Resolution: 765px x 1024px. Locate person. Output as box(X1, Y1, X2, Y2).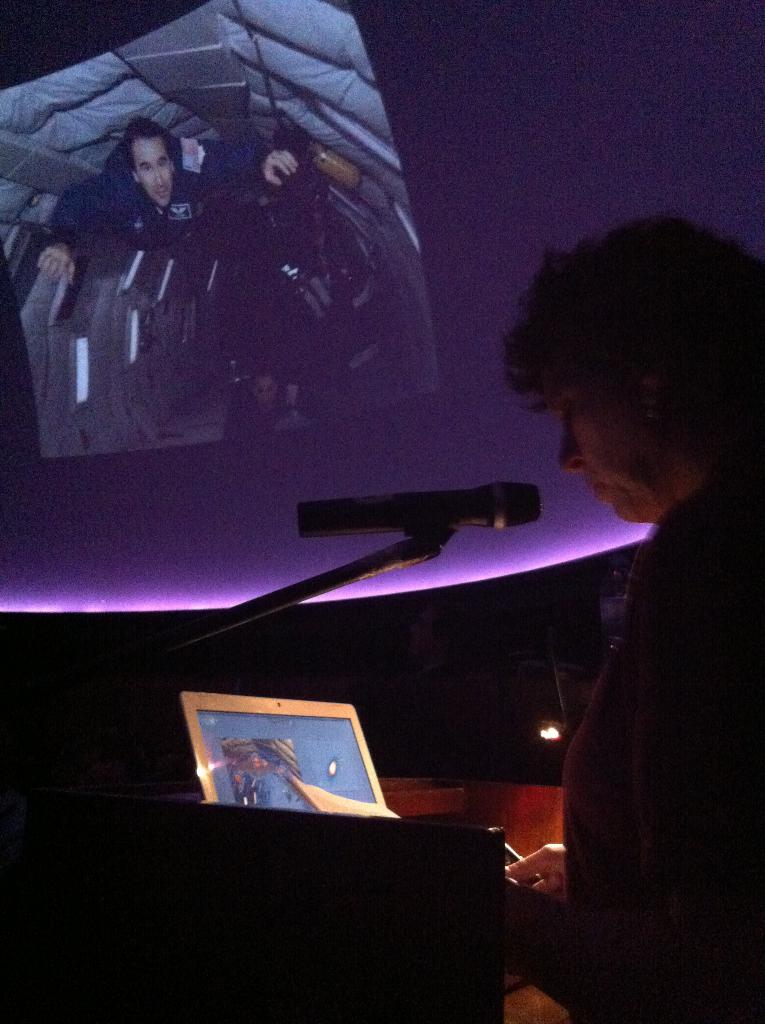
box(32, 114, 296, 287).
